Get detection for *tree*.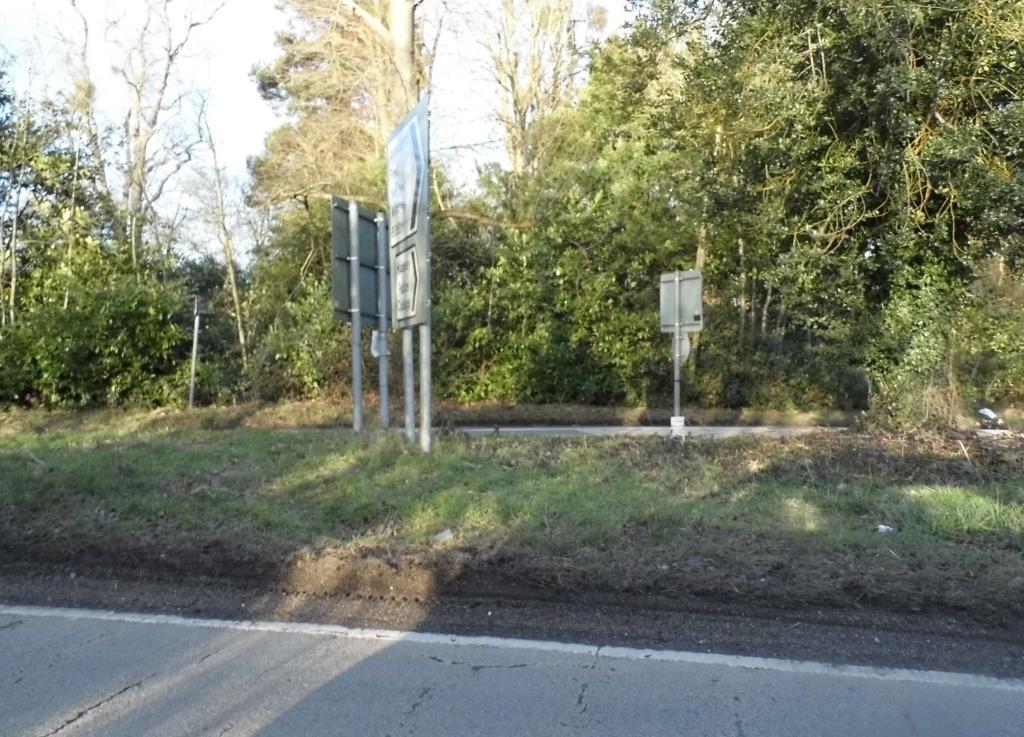
Detection: [left=165, top=111, right=254, bottom=310].
